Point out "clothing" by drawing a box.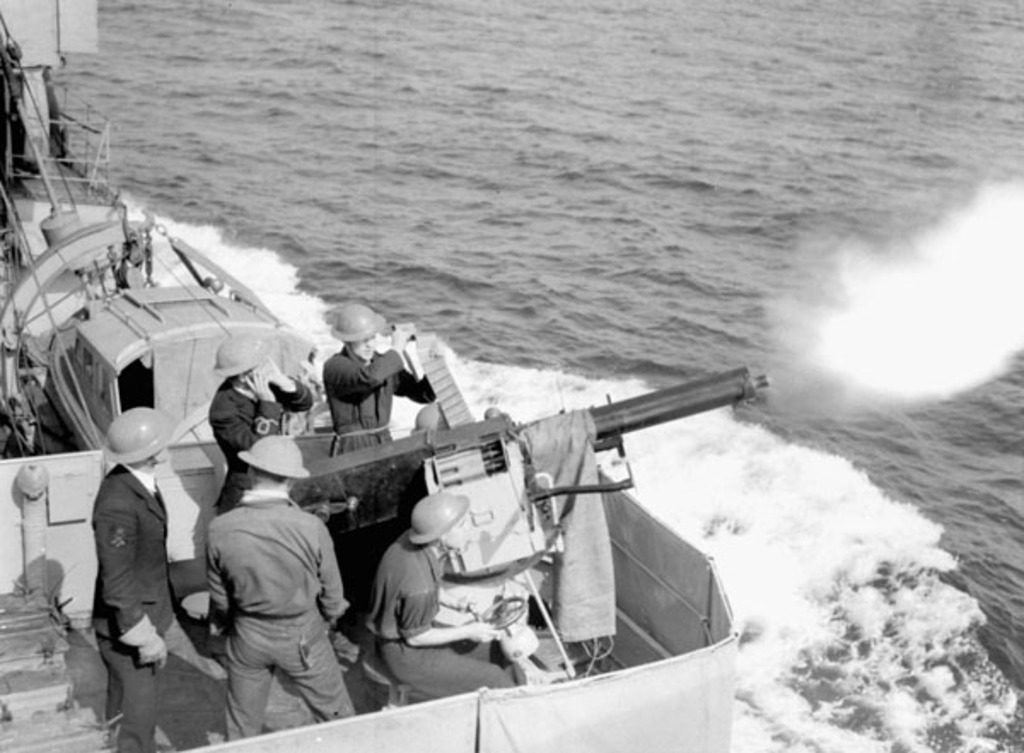
<bbox>321, 302, 437, 464</bbox>.
